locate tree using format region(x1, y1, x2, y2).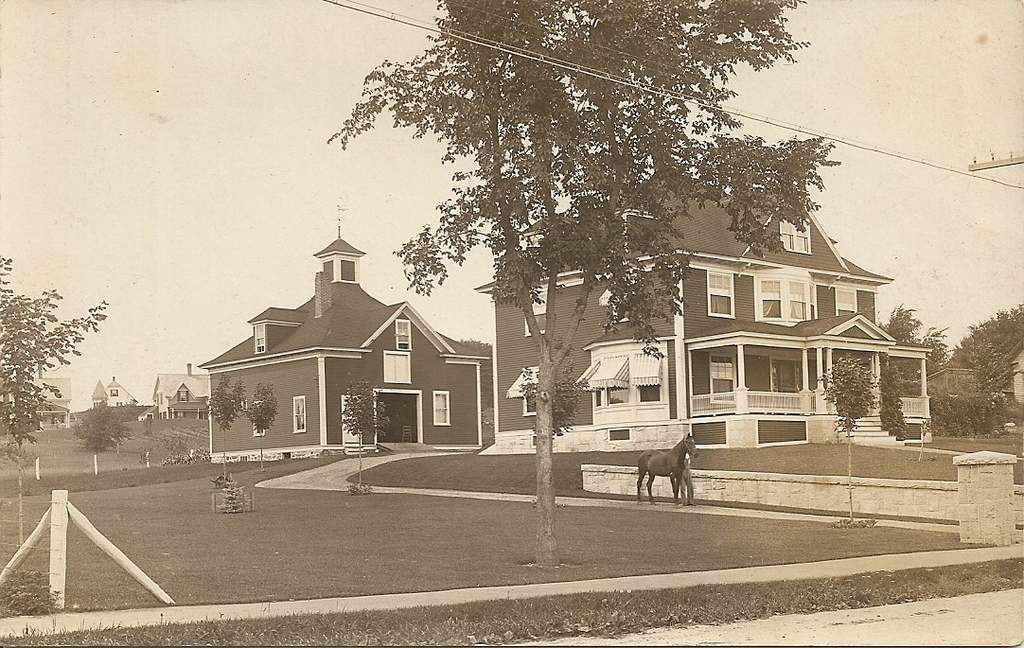
region(348, 381, 376, 478).
